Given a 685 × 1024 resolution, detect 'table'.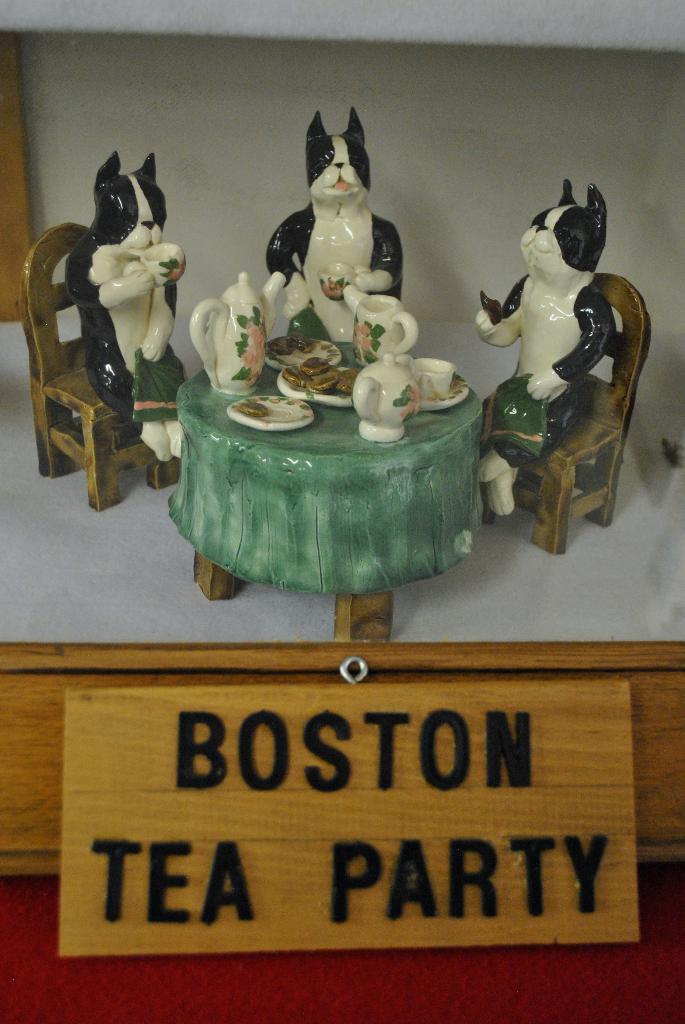
177:339:488:646.
